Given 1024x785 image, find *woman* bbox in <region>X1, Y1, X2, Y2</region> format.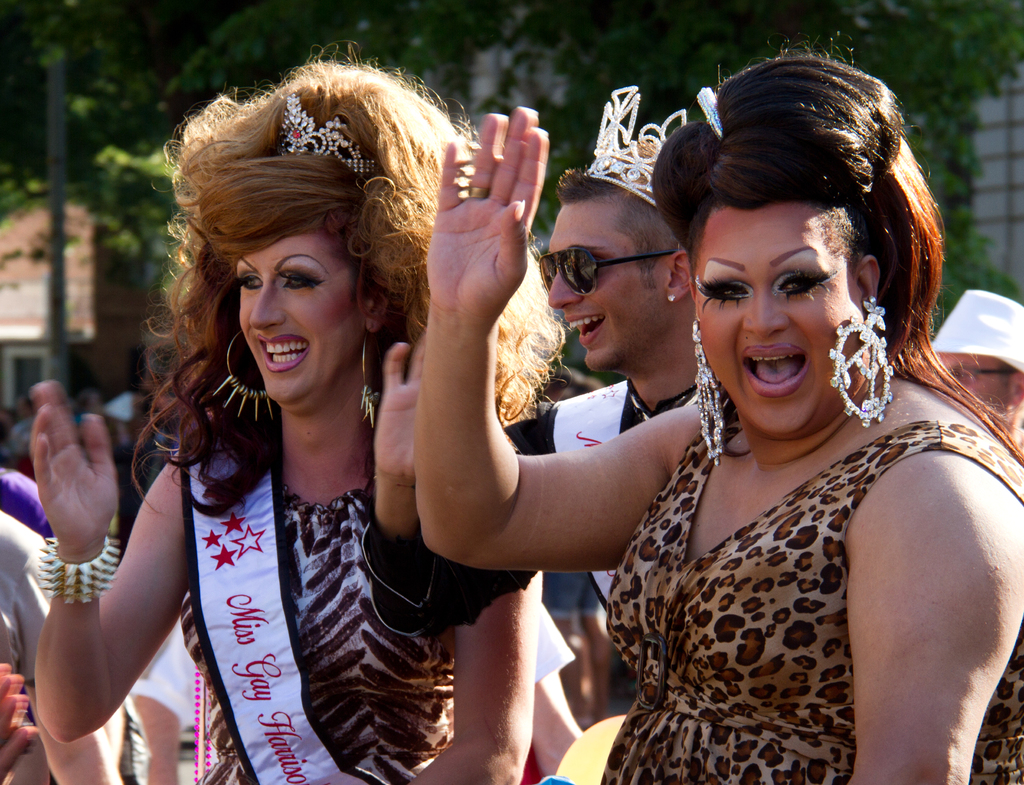
<region>412, 31, 1023, 784</region>.
